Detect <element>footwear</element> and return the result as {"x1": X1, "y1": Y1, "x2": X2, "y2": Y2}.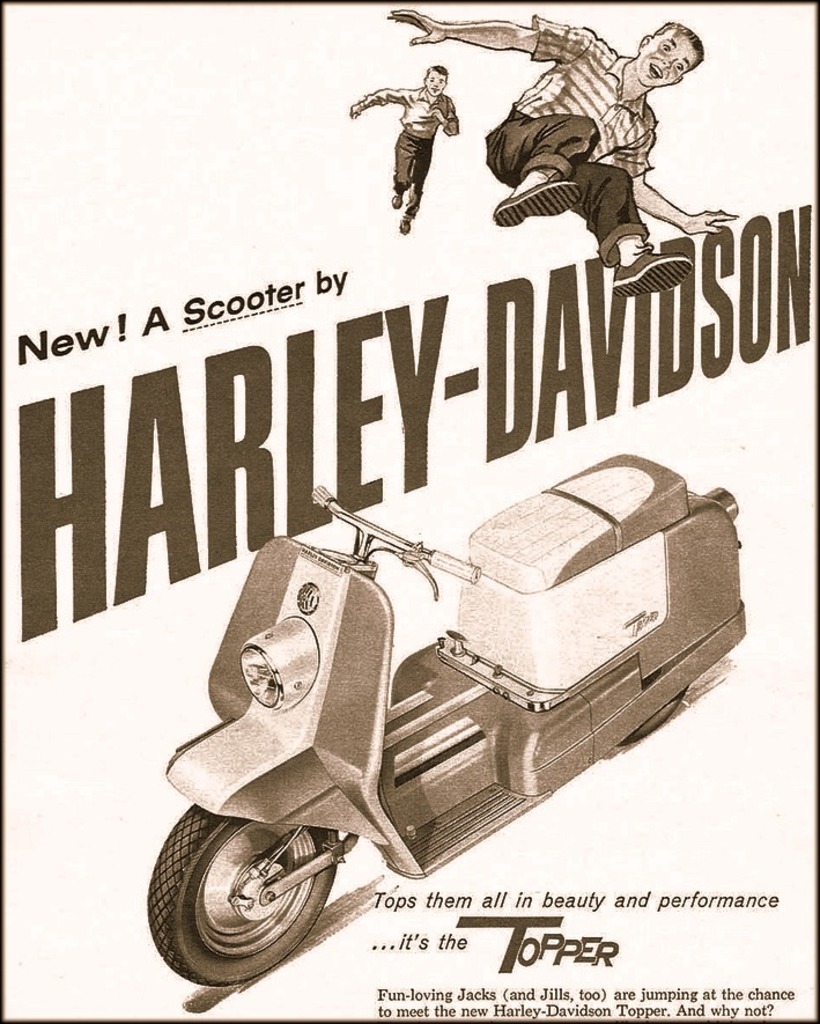
{"x1": 391, "y1": 193, "x2": 397, "y2": 205}.
